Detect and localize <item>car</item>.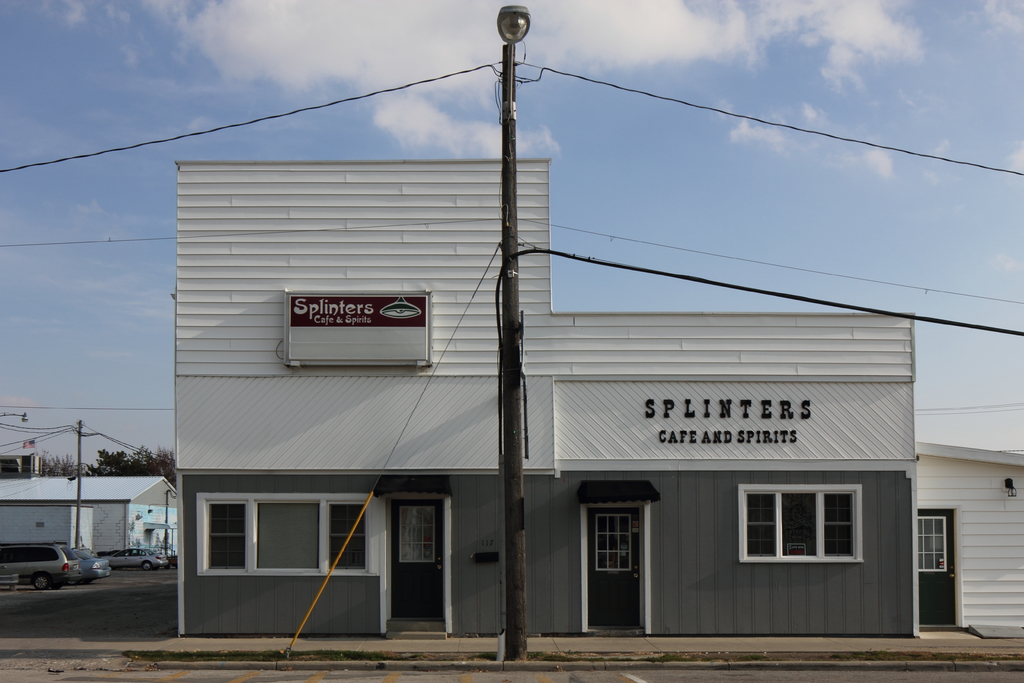
Localized at (x1=72, y1=550, x2=109, y2=585).
